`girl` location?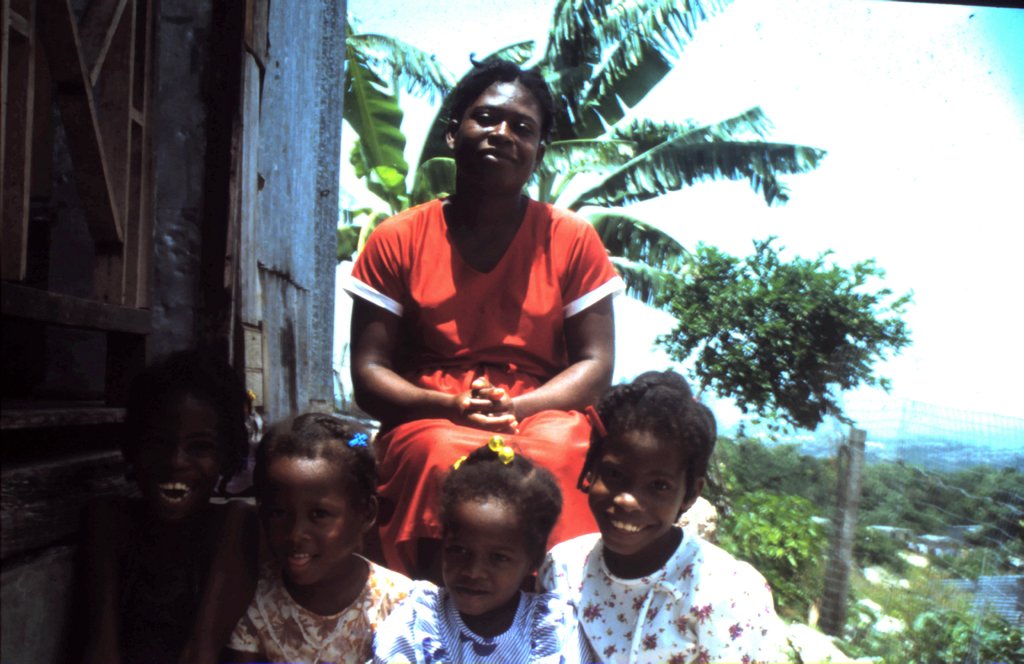
[left=72, top=349, right=260, bottom=663]
